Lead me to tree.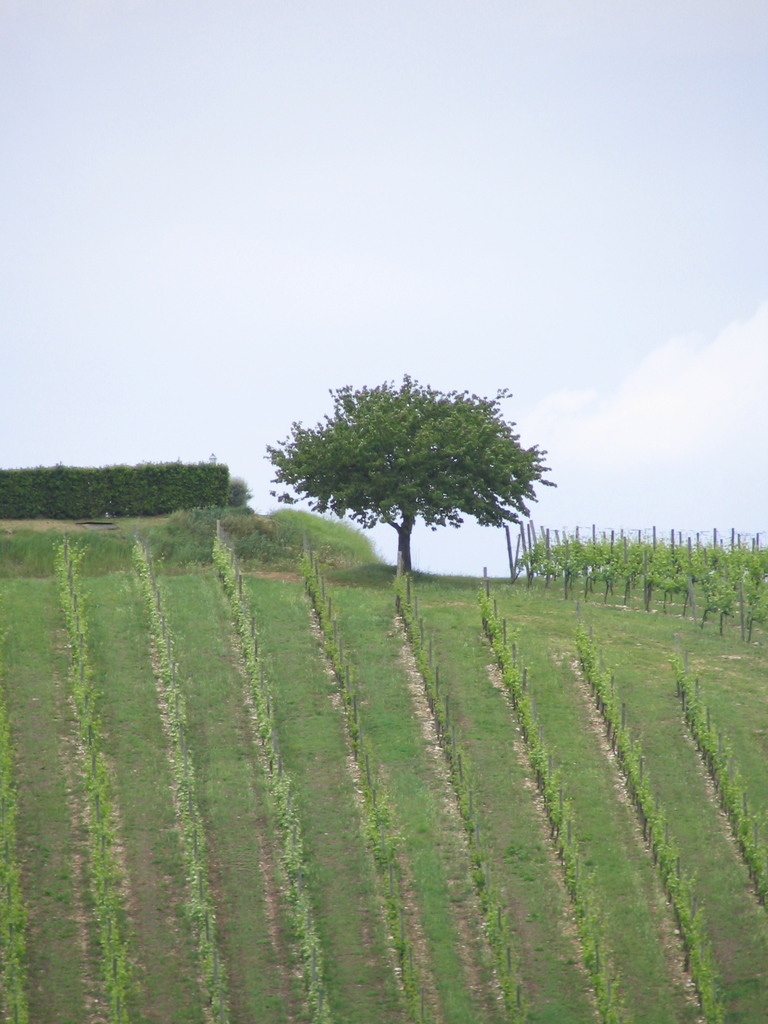
Lead to 277/356/556/595.
